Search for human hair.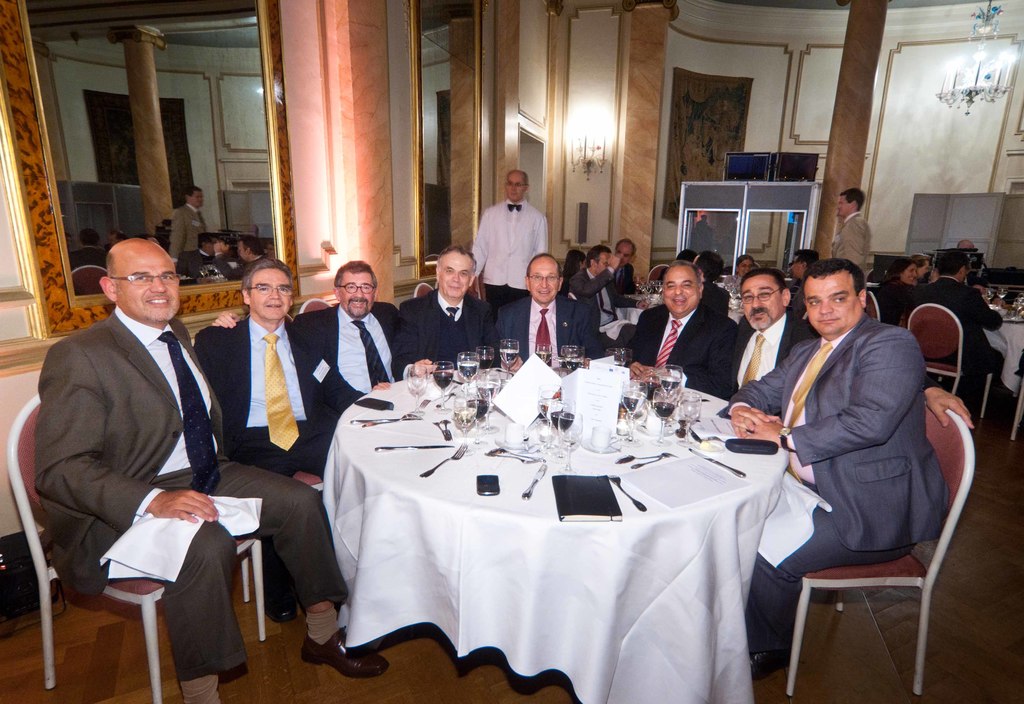
Found at detection(586, 244, 614, 268).
